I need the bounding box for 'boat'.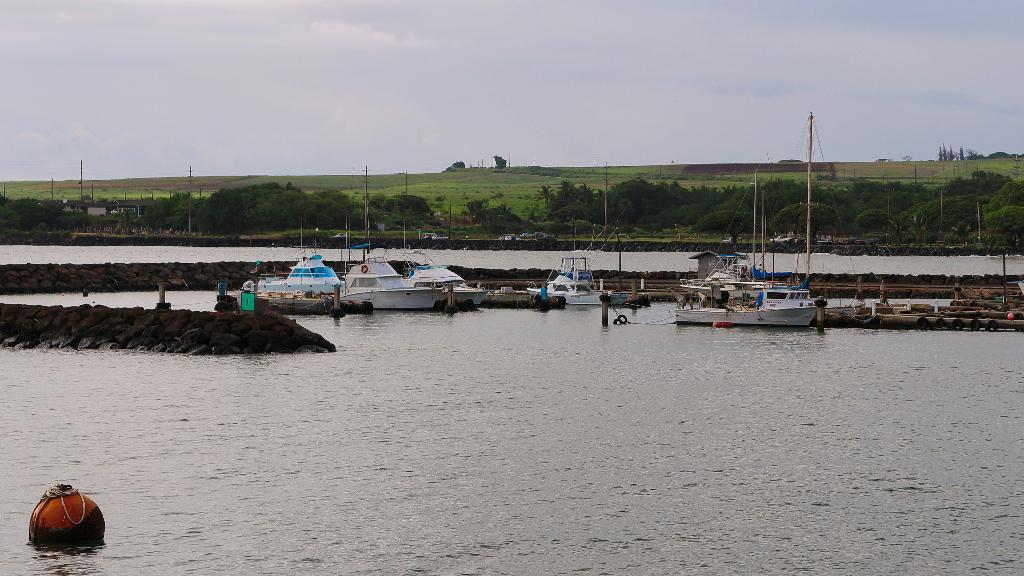
Here it is: 258/255/348/316.
